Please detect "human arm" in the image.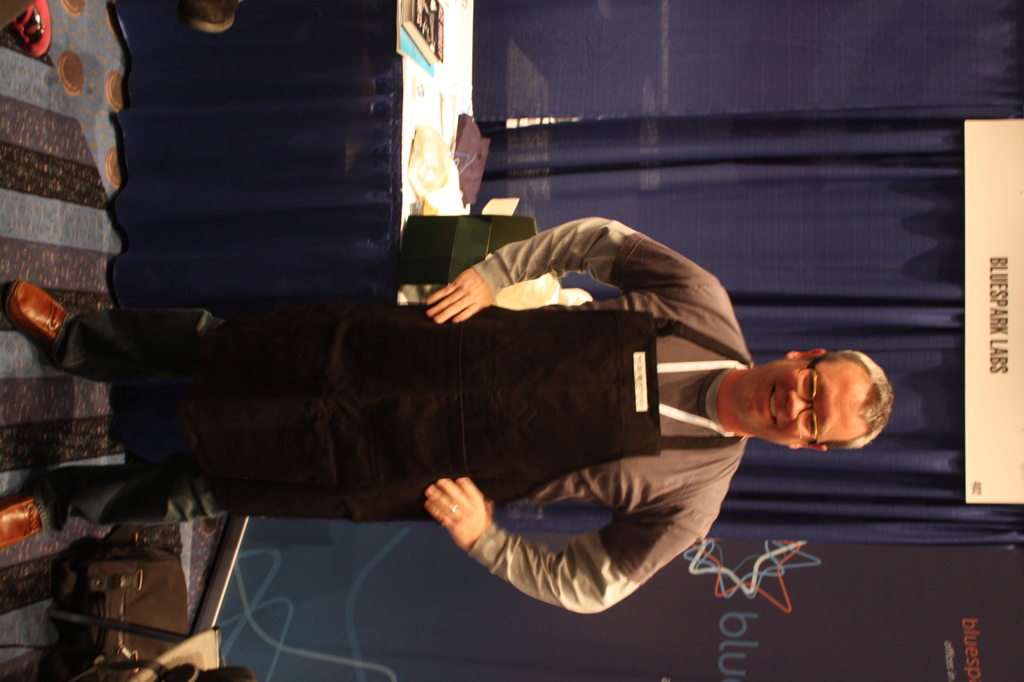
[left=449, top=460, right=720, bottom=595].
